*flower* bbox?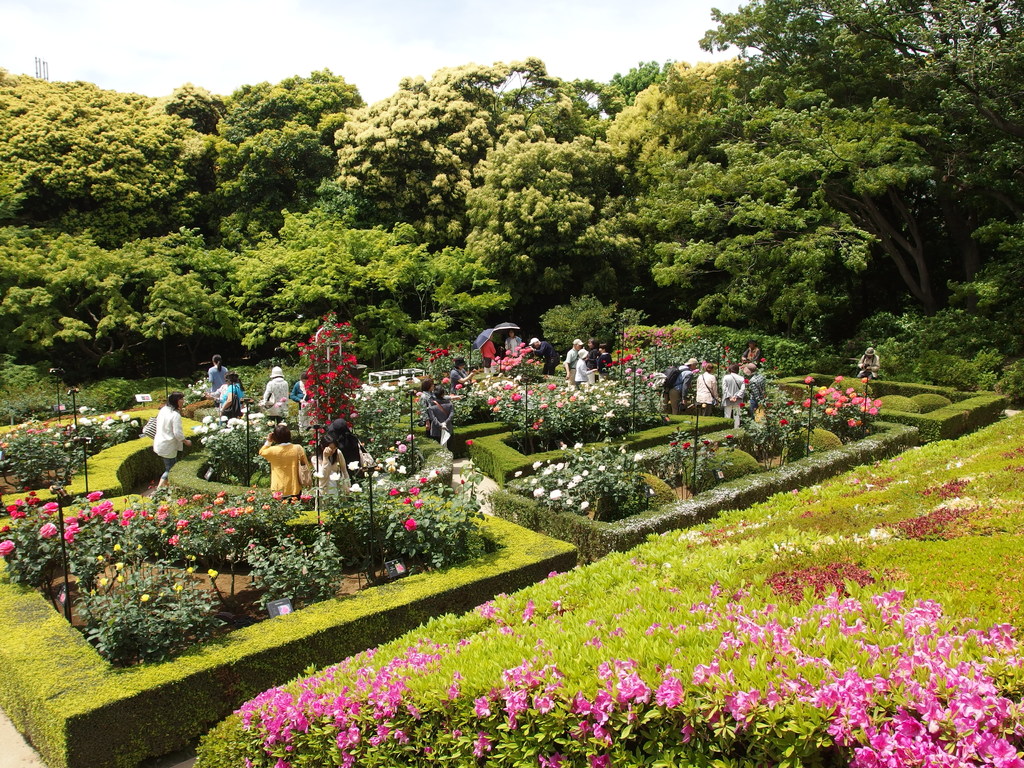
{"x1": 778, "y1": 416, "x2": 790, "y2": 427}
